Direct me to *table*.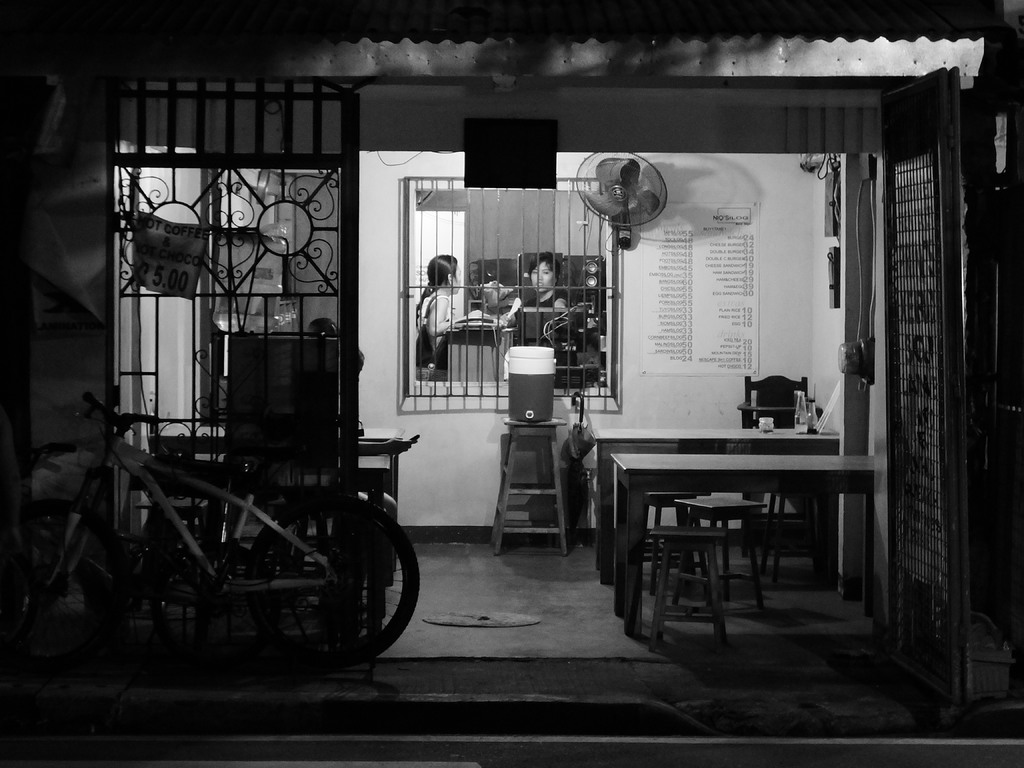
Direction: locate(596, 426, 840, 582).
